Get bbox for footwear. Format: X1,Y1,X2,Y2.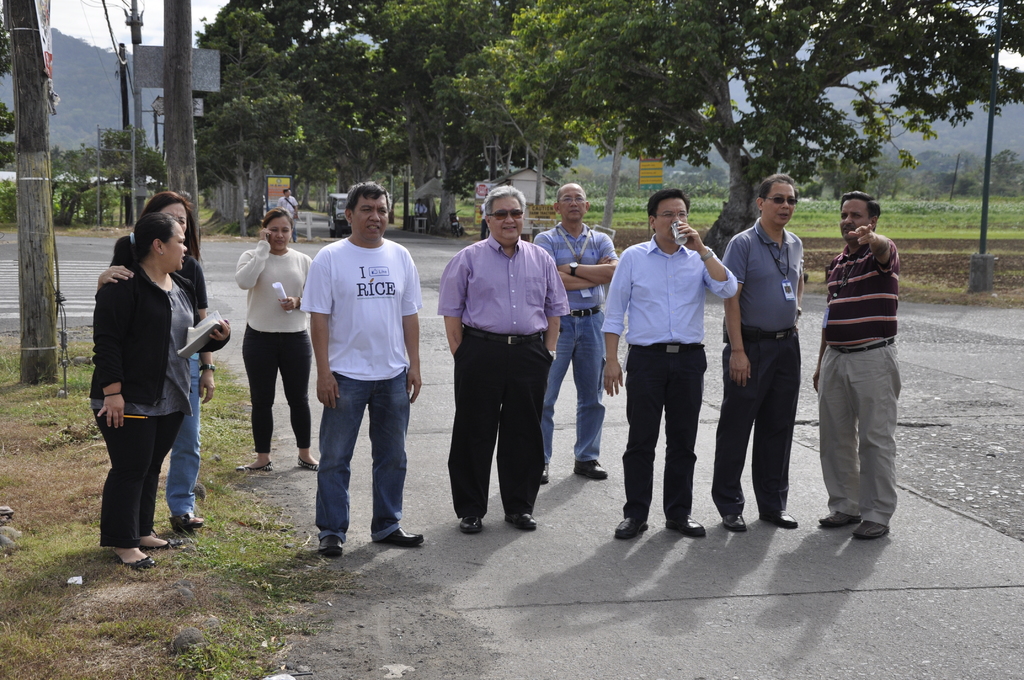
234,462,274,471.
